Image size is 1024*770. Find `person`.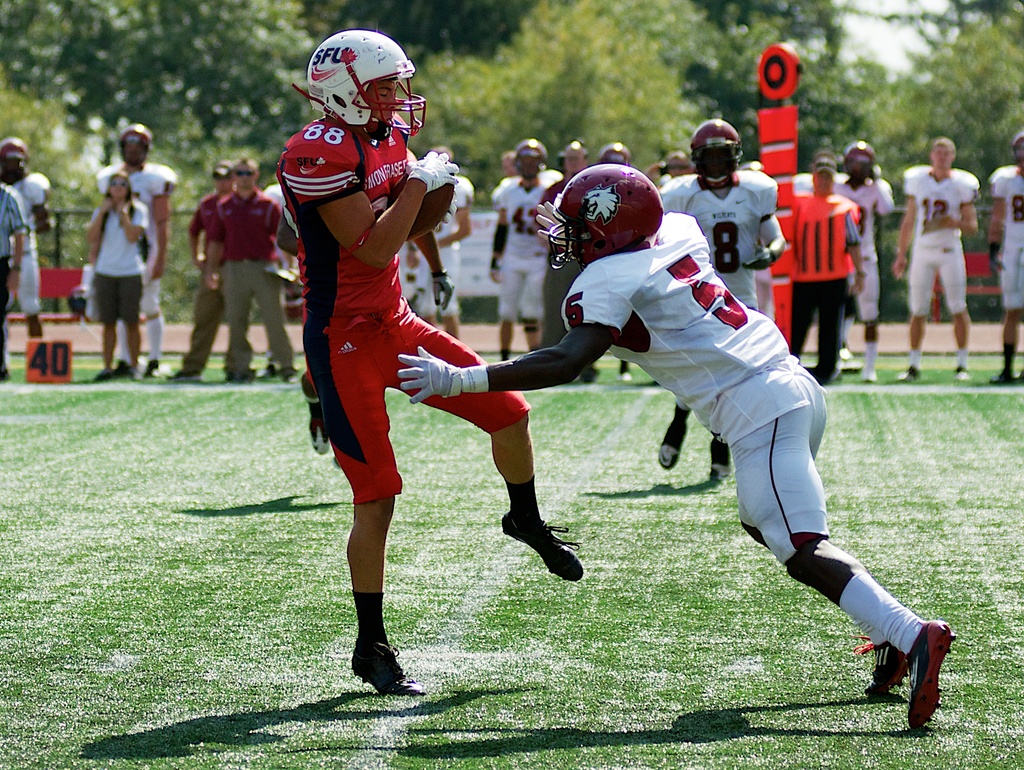
Rect(786, 150, 861, 375).
